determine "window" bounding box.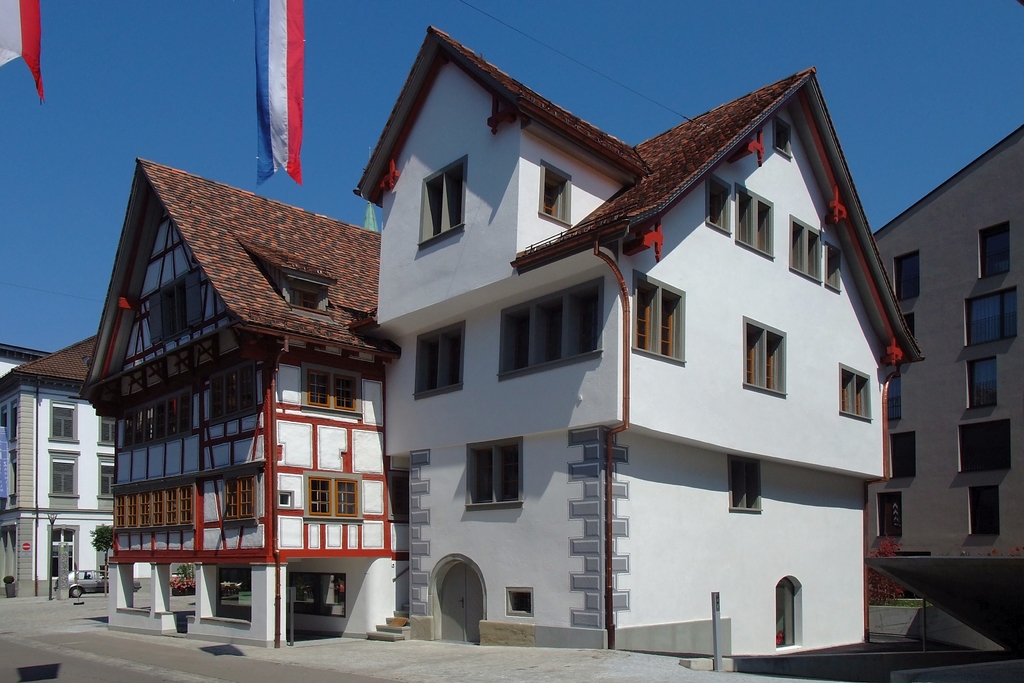
Determined: {"left": 205, "top": 356, "right": 267, "bottom": 418}.
